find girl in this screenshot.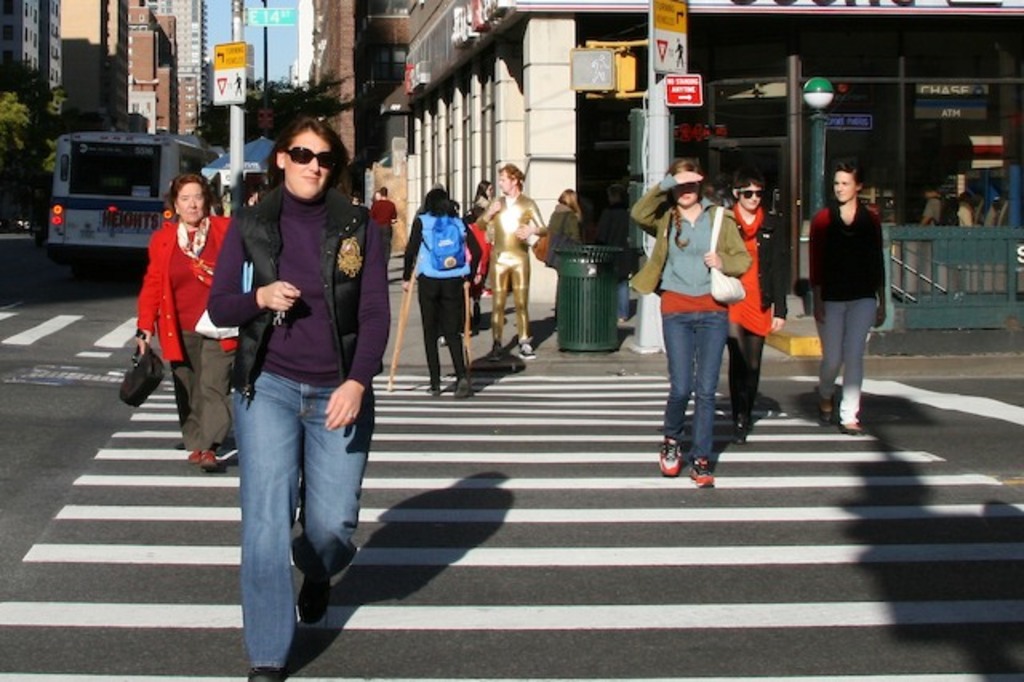
The bounding box for girl is 808, 154, 888, 439.
